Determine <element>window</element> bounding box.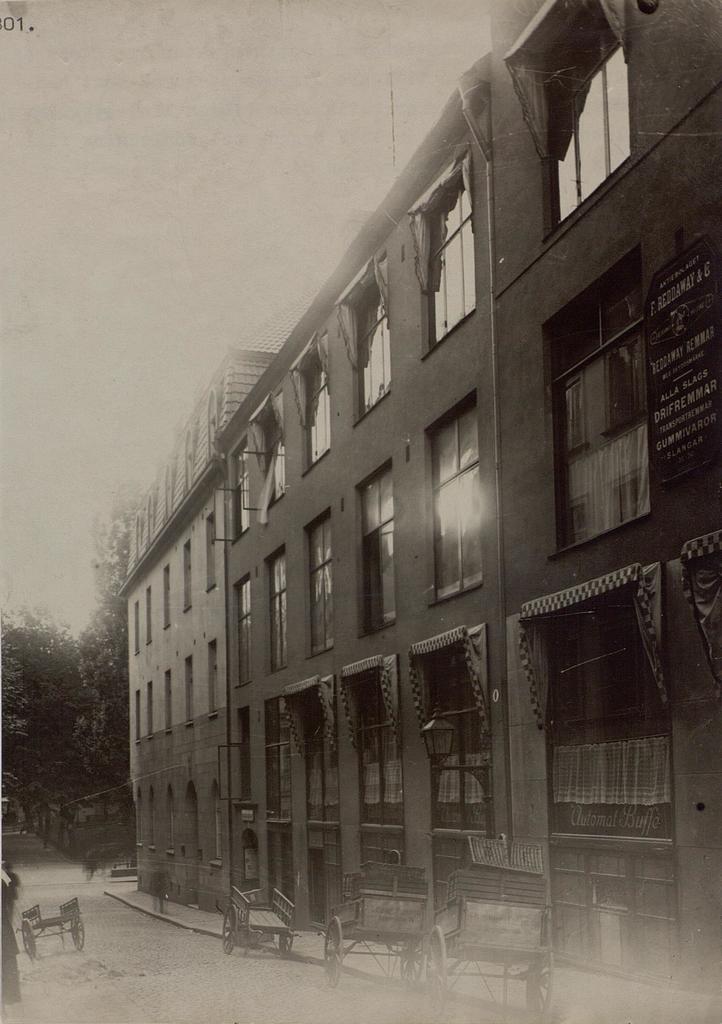
Determined: detection(529, 0, 634, 241).
